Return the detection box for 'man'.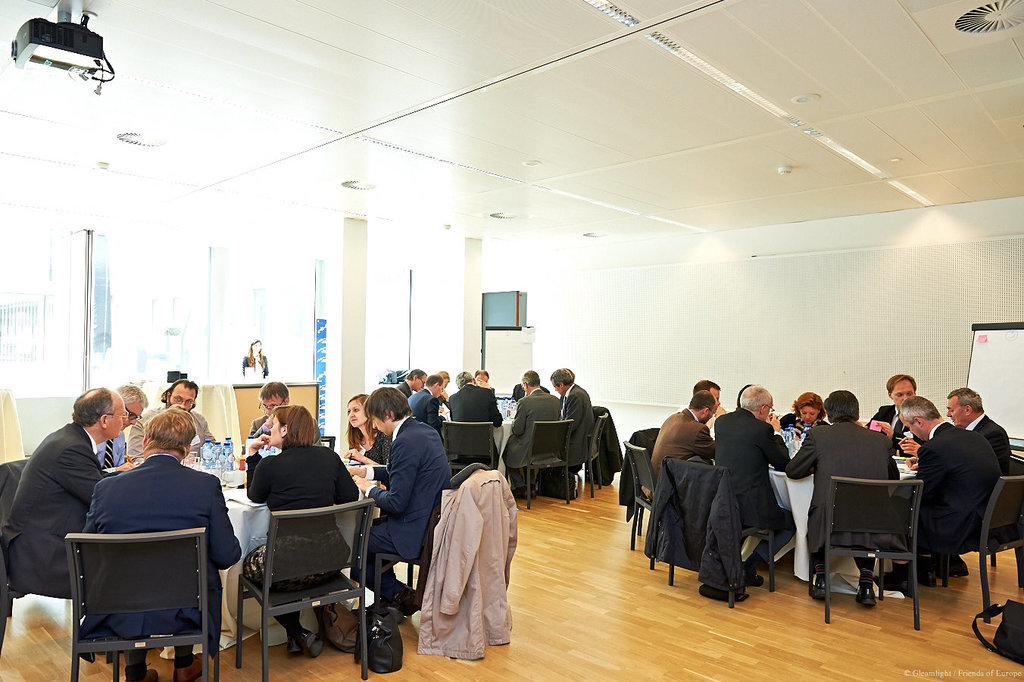
894,395,999,593.
